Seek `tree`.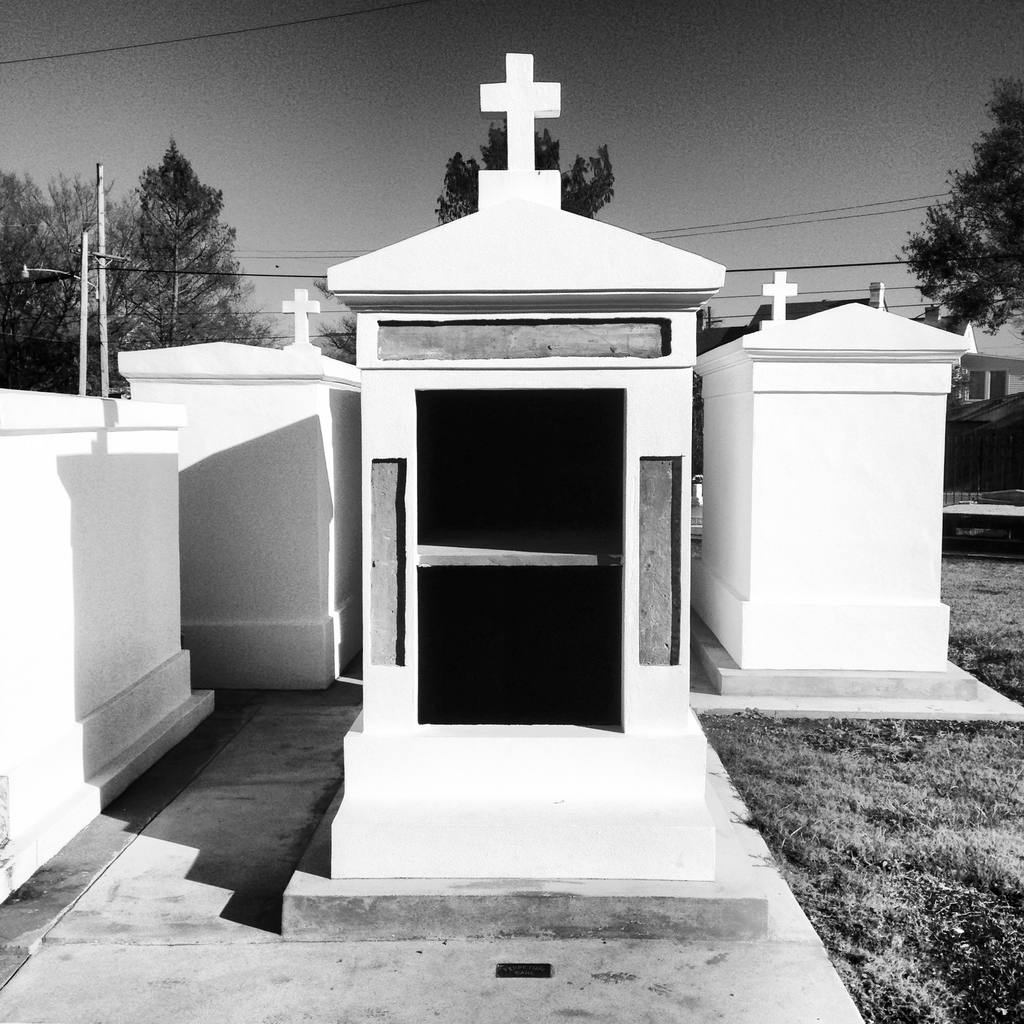
crop(316, 271, 360, 367).
